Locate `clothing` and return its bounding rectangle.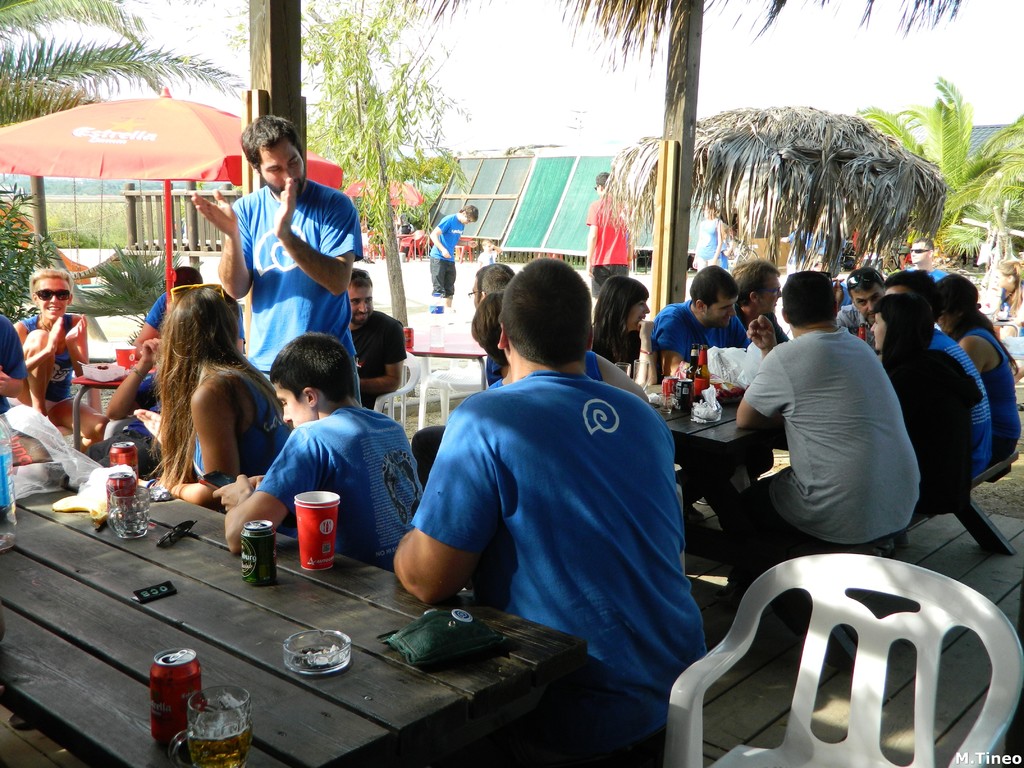
<bbox>694, 220, 723, 269</bbox>.
